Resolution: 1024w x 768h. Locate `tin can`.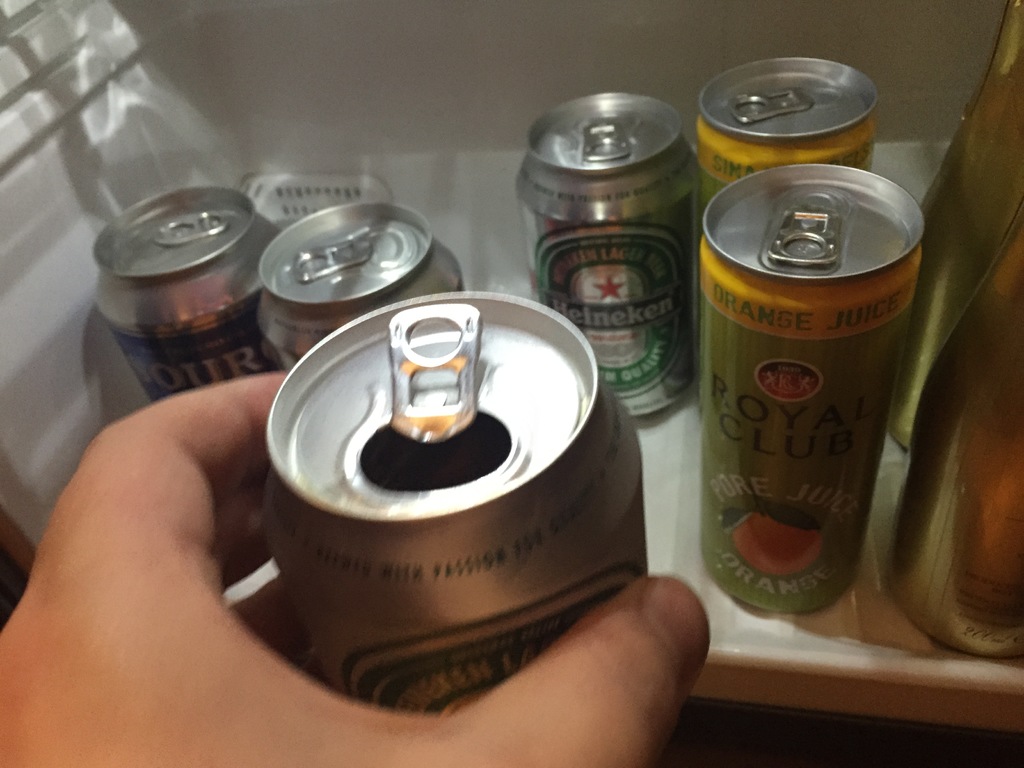
682, 157, 925, 606.
